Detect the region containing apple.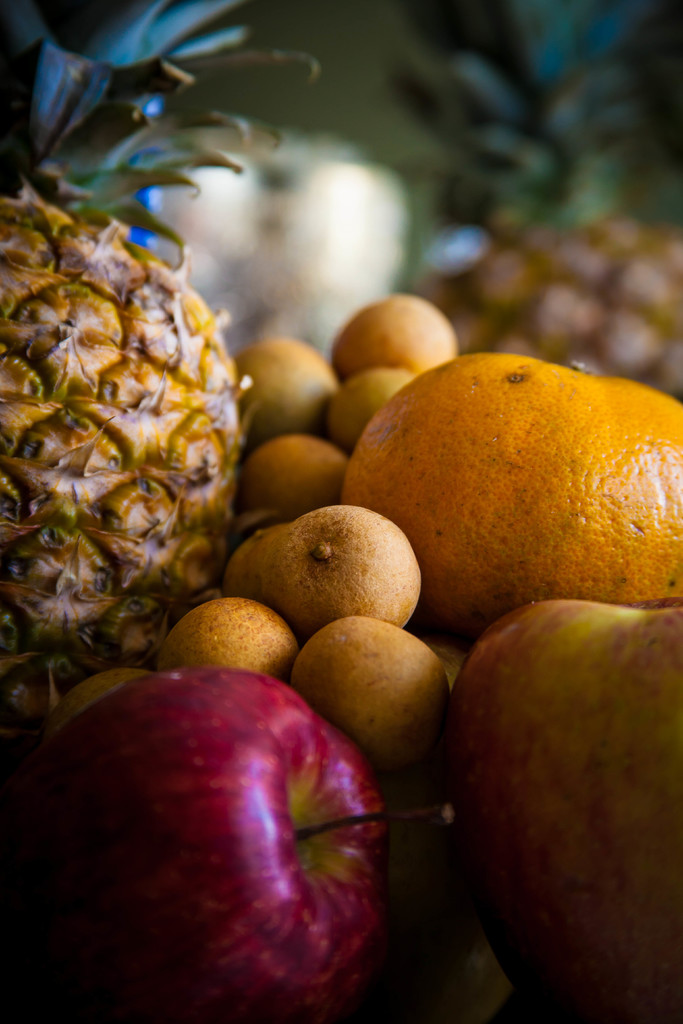
bbox(29, 656, 412, 1018).
